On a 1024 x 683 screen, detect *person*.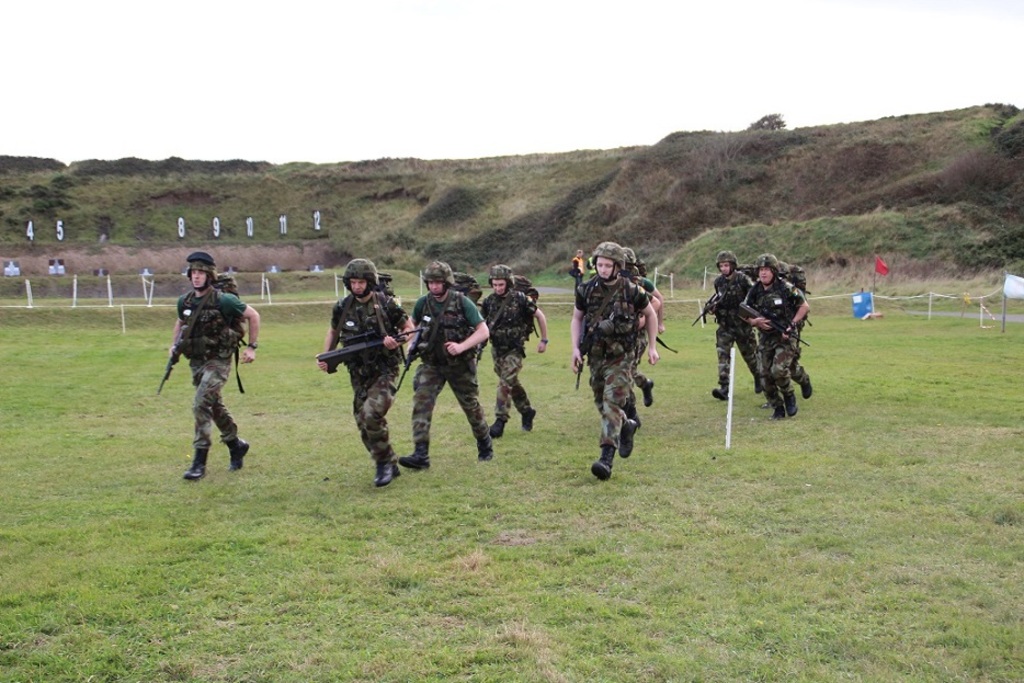
left=569, top=250, right=581, bottom=295.
